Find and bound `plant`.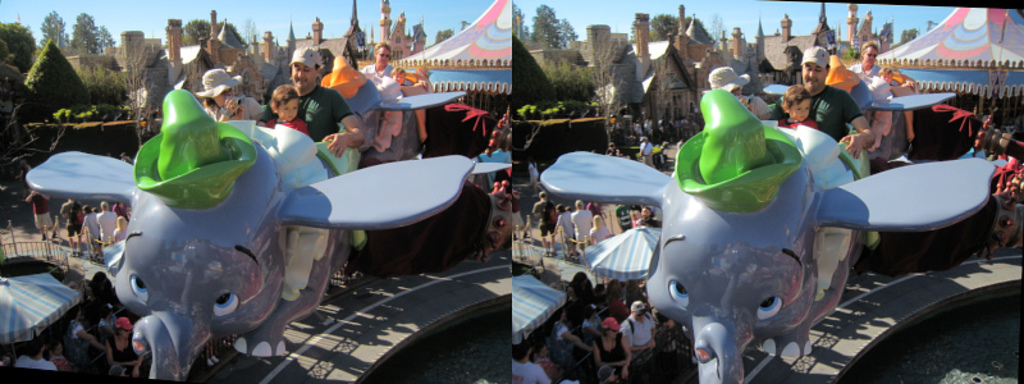
Bound: crop(554, 73, 591, 101).
